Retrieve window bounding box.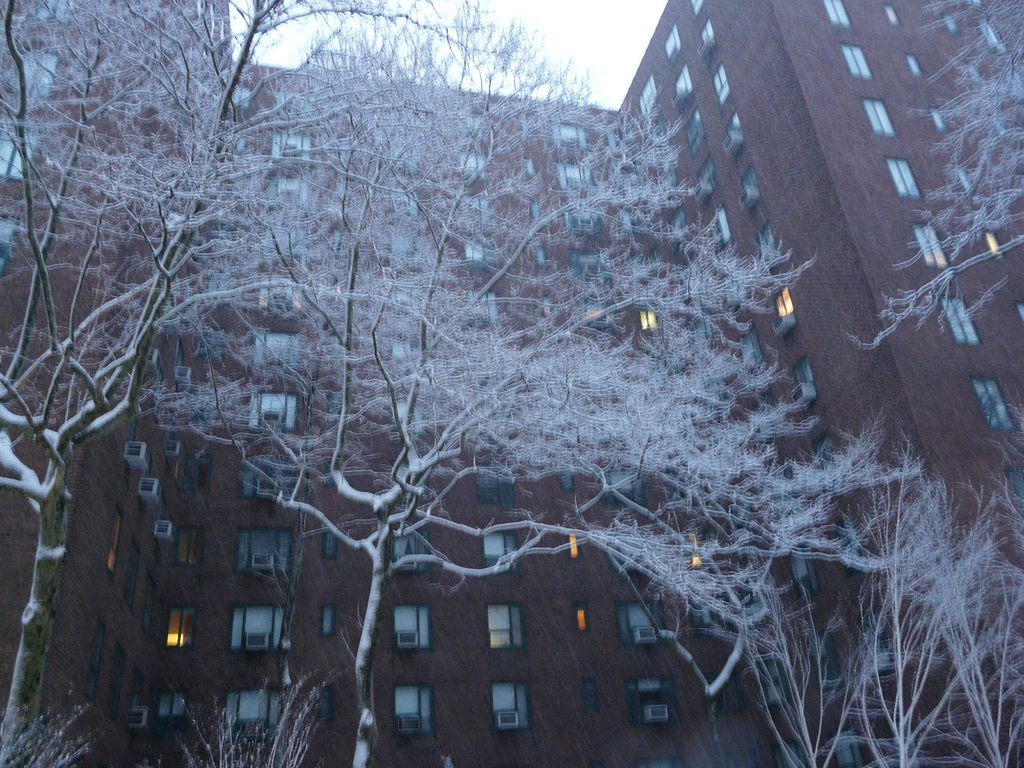
Bounding box: 794 353 815 383.
